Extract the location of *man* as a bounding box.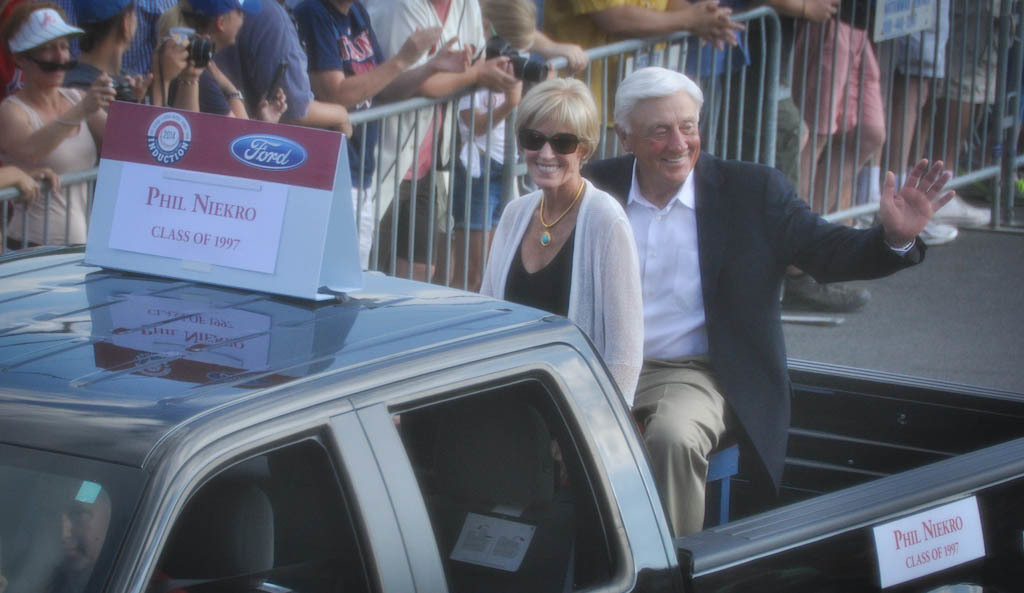
l=355, t=0, r=515, b=264.
